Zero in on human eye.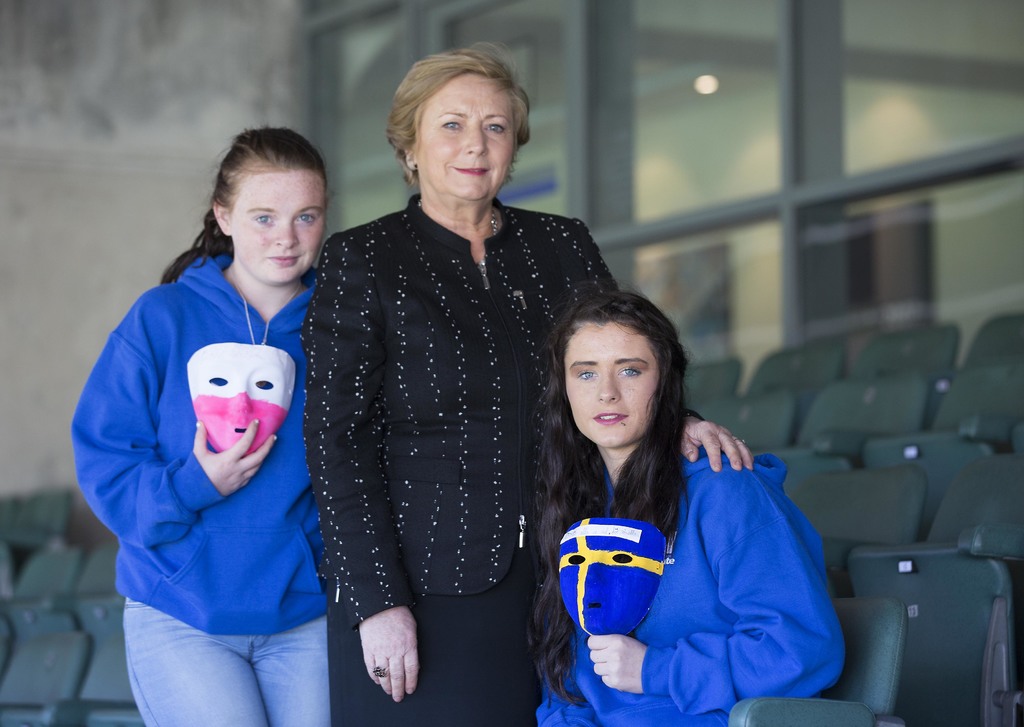
Zeroed in: bbox=[613, 369, 646, 381].
